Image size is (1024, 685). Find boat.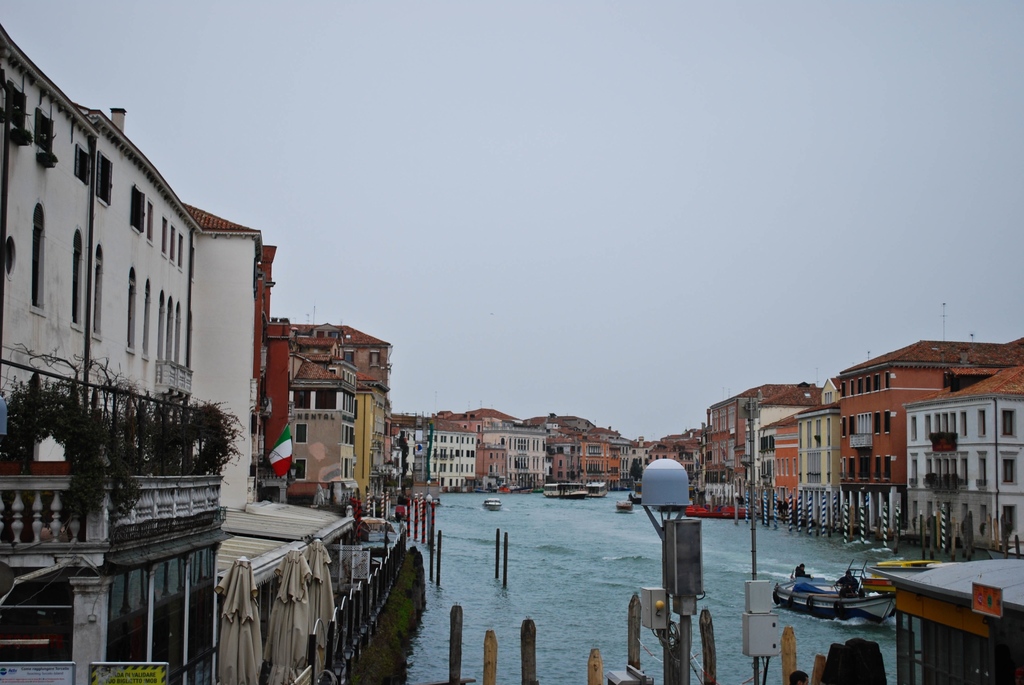
<region>771, 572, 897, 624</region>.
